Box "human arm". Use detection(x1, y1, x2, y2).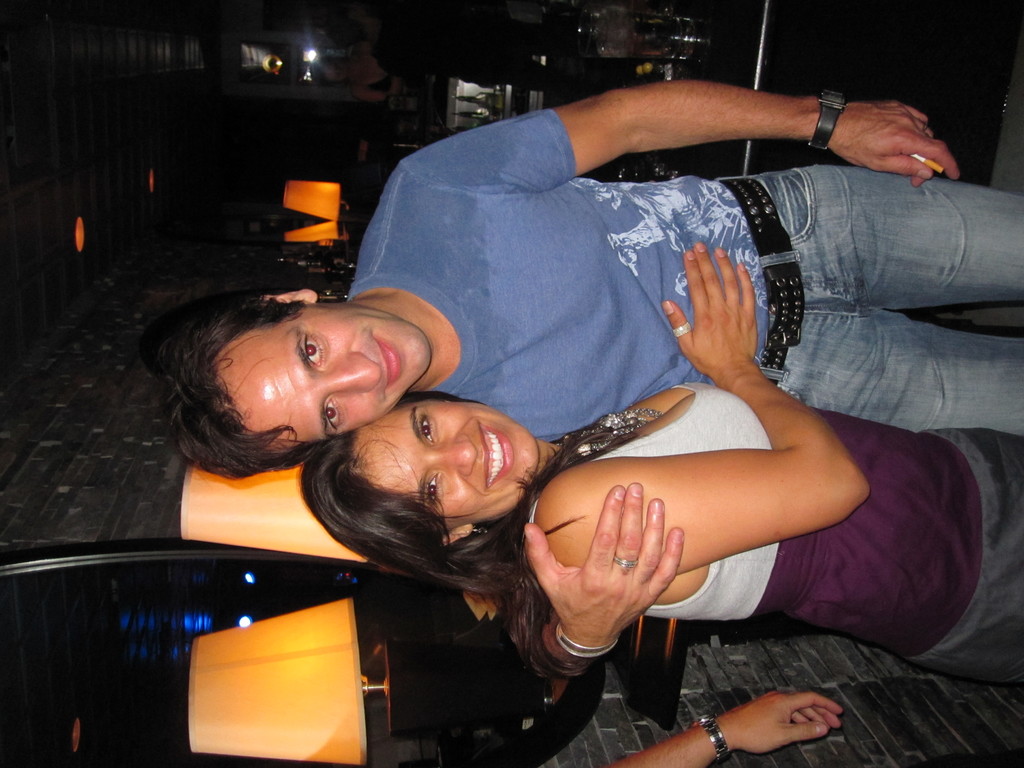
detection(525, 484, 689, 719).
